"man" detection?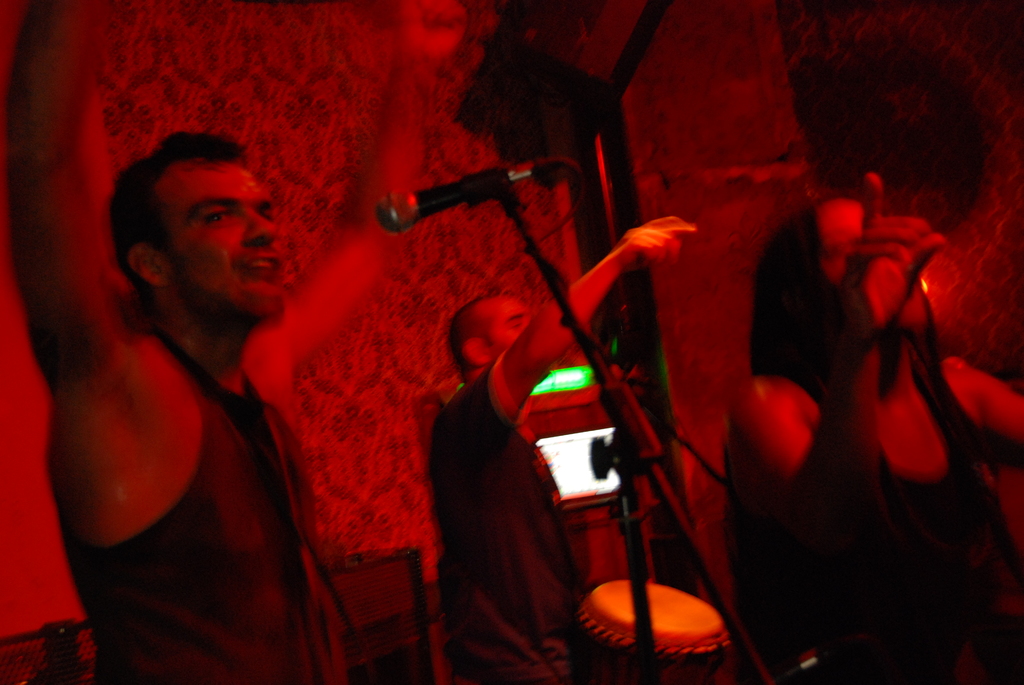
430,216,699,681
